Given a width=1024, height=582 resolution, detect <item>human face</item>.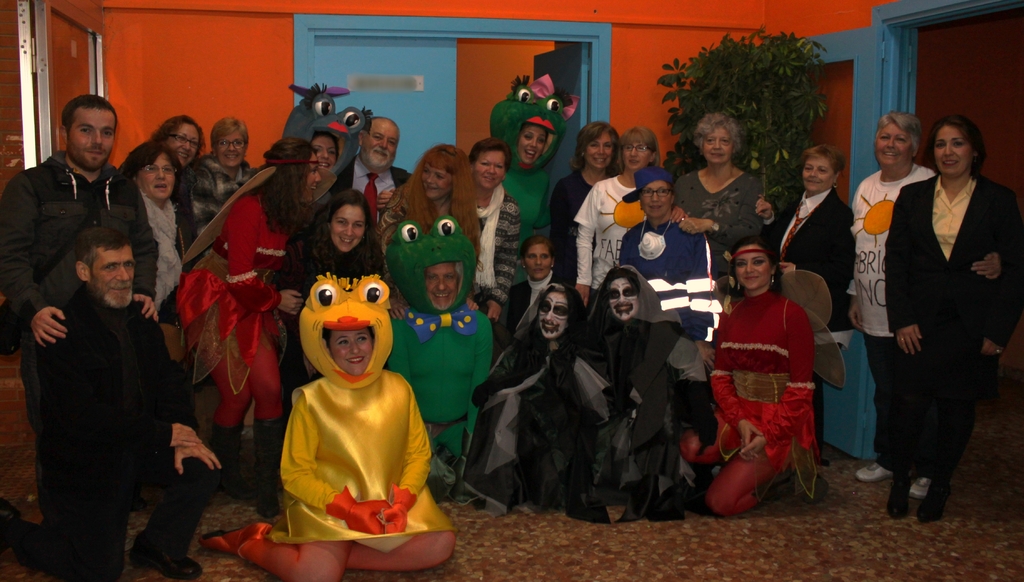
[538, 291, 572, 338].
